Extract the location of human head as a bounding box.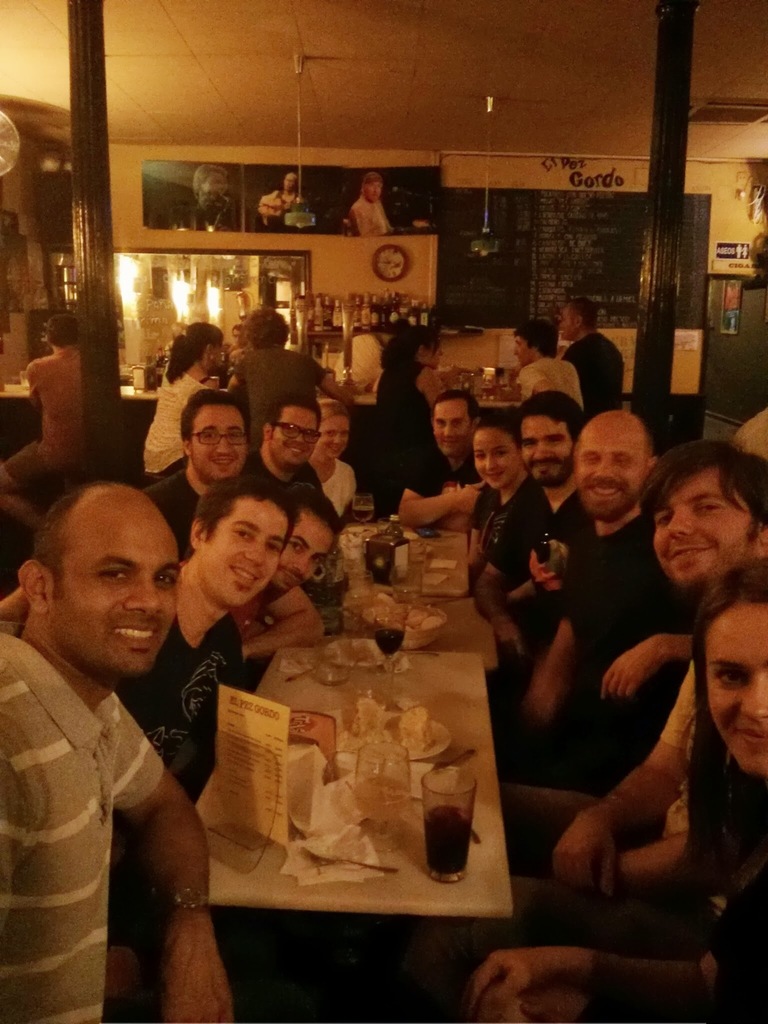
x1=415 y1=330 x2=451 y2=372.
